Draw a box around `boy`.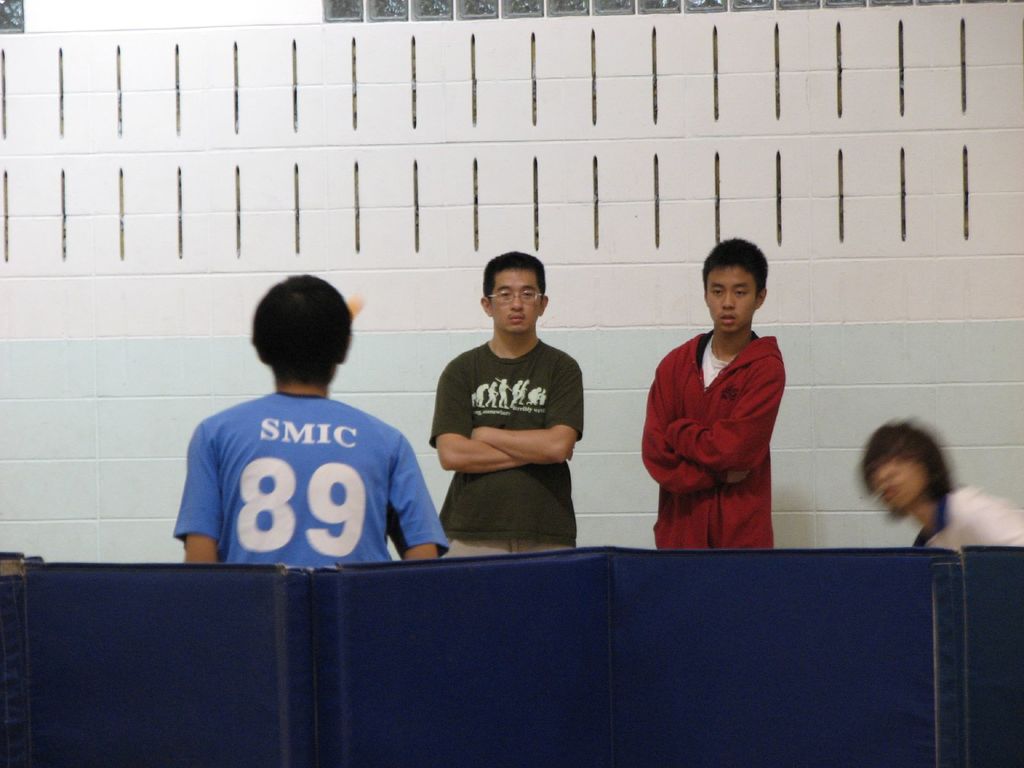
l=863, t=425, r=1023, b=543.
